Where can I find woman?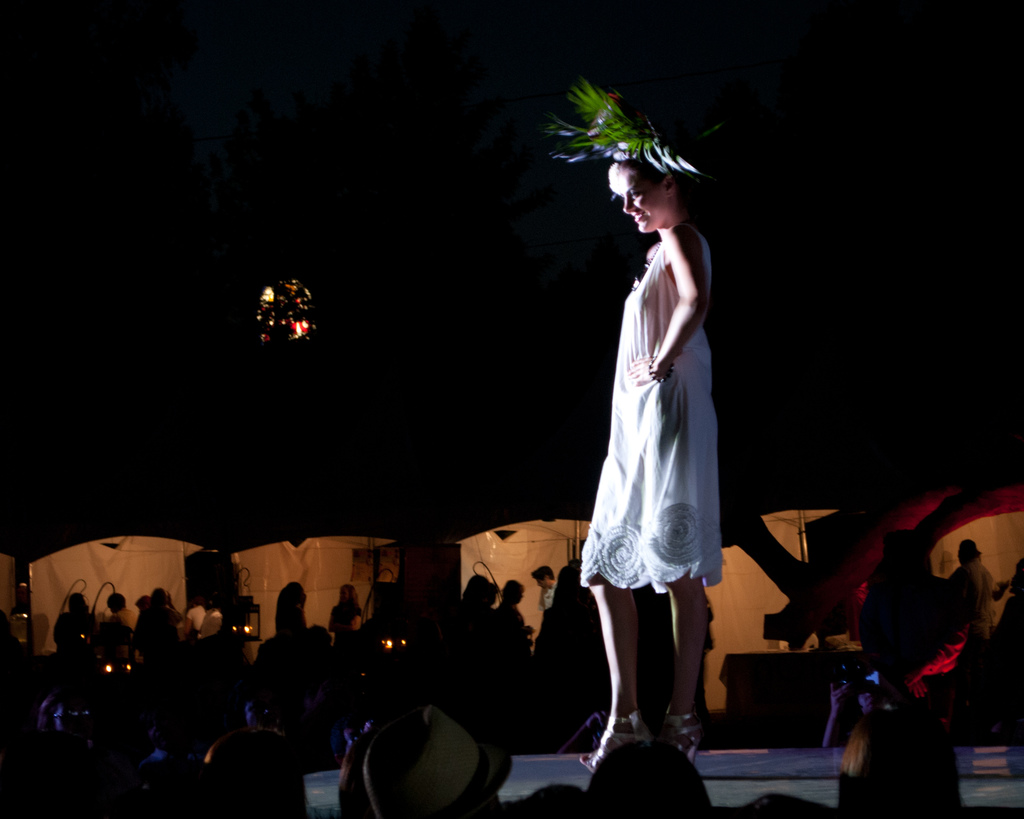
You can find it at x1=134 y1=585 x2=173 y2=651.
